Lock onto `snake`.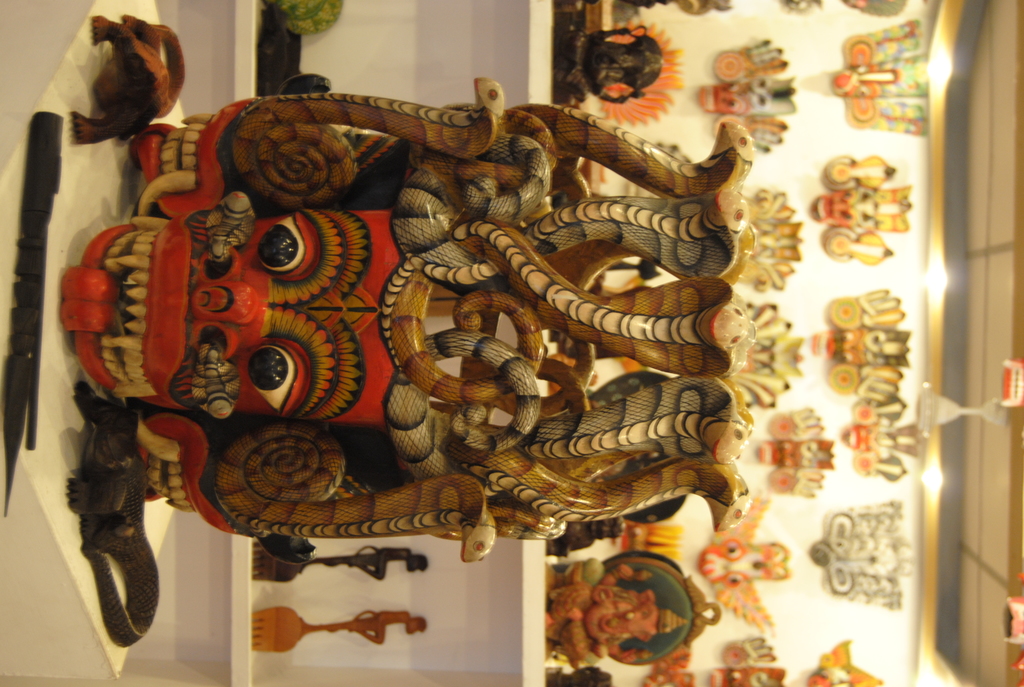
Locked: pyautogui.locateOnScreen(392, 372, 742, 477).
